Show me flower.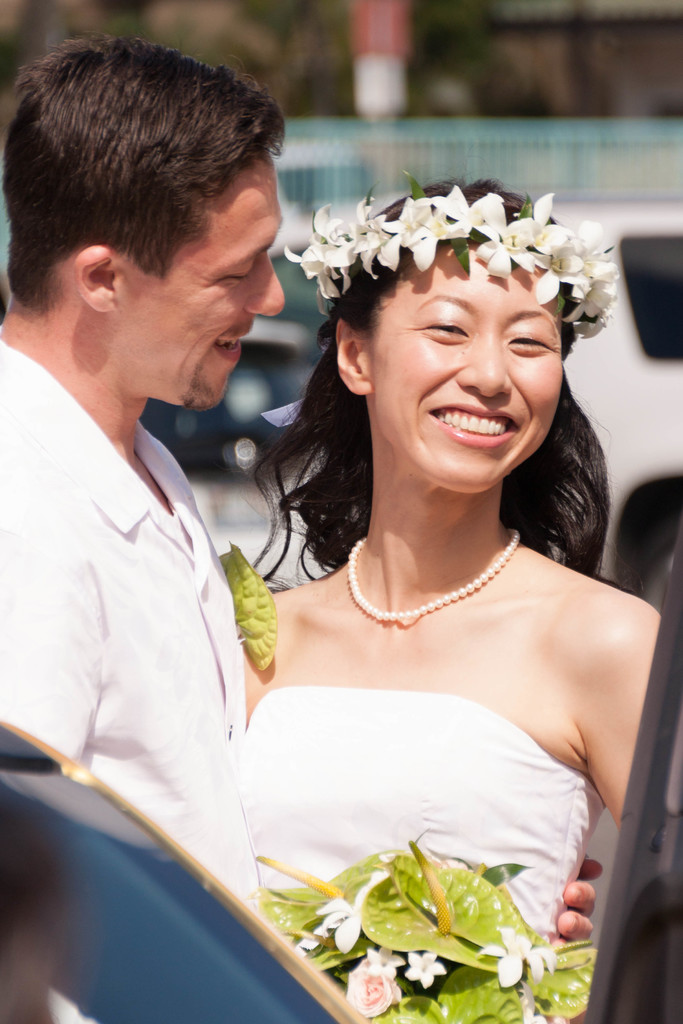
flower is here: bbox=(520, 988, 550, 1023).
